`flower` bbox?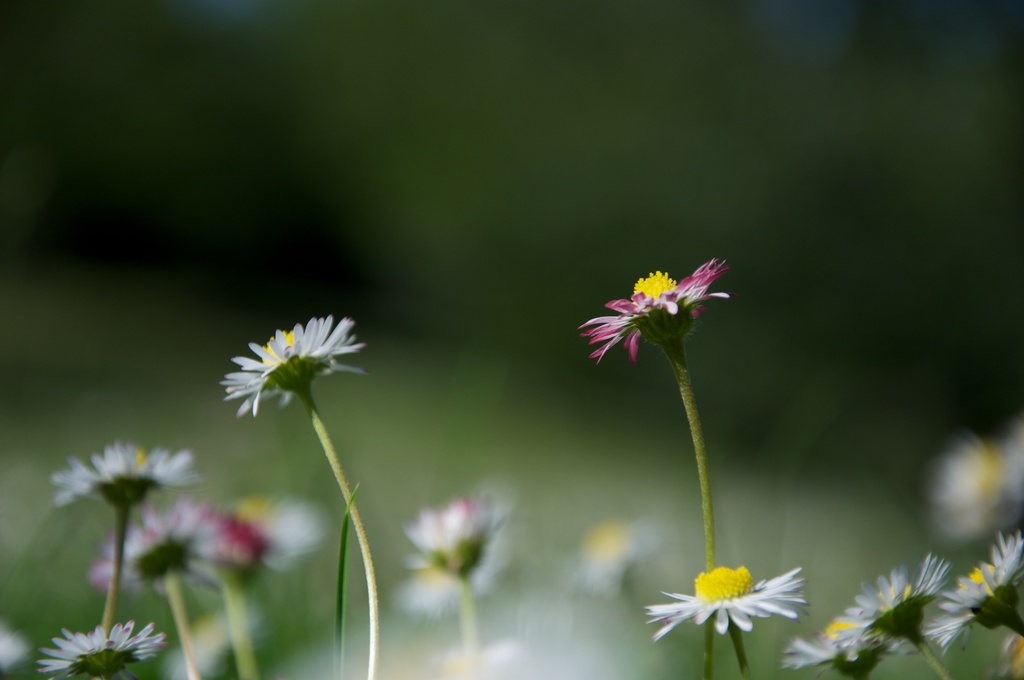
90 503 225 592
